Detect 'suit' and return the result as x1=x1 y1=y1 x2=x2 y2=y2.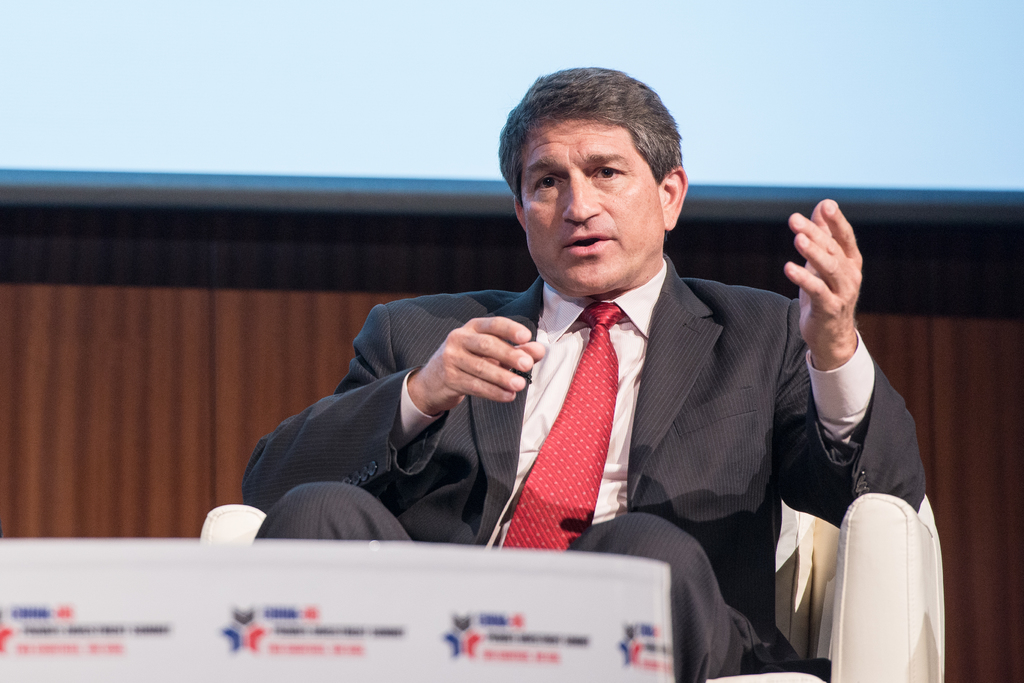
x1=239 y1=256 x2=922 y2=682.
